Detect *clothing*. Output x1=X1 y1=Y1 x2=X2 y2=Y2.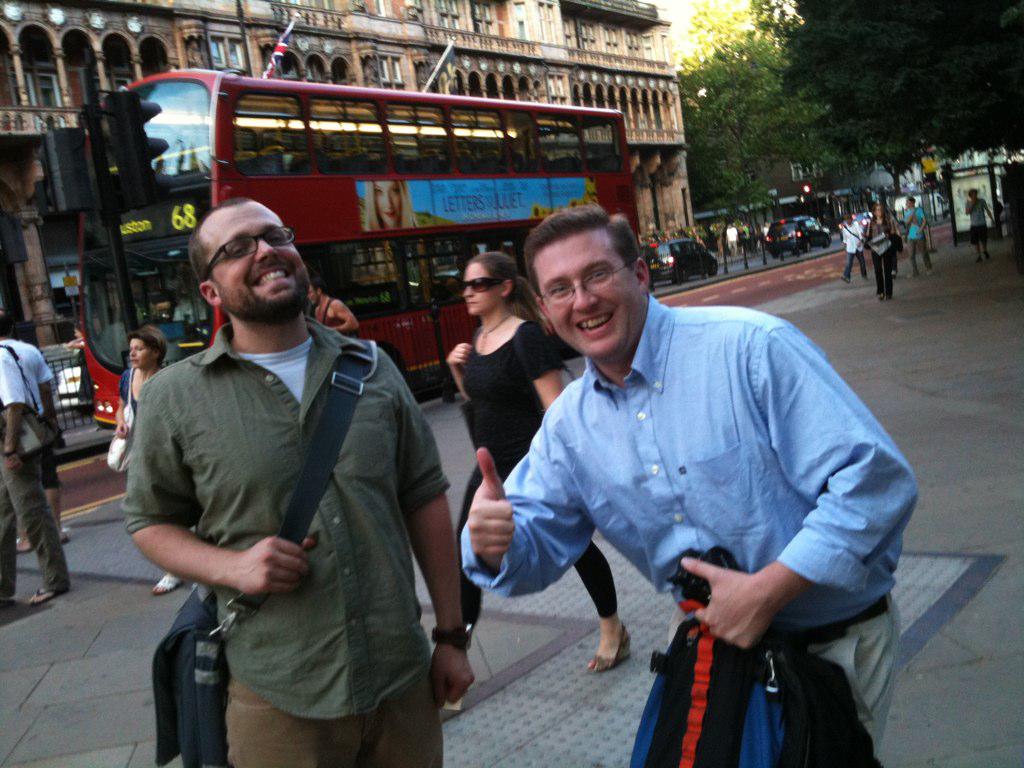
x1=127 y1=310 x2=457 y2=767.
